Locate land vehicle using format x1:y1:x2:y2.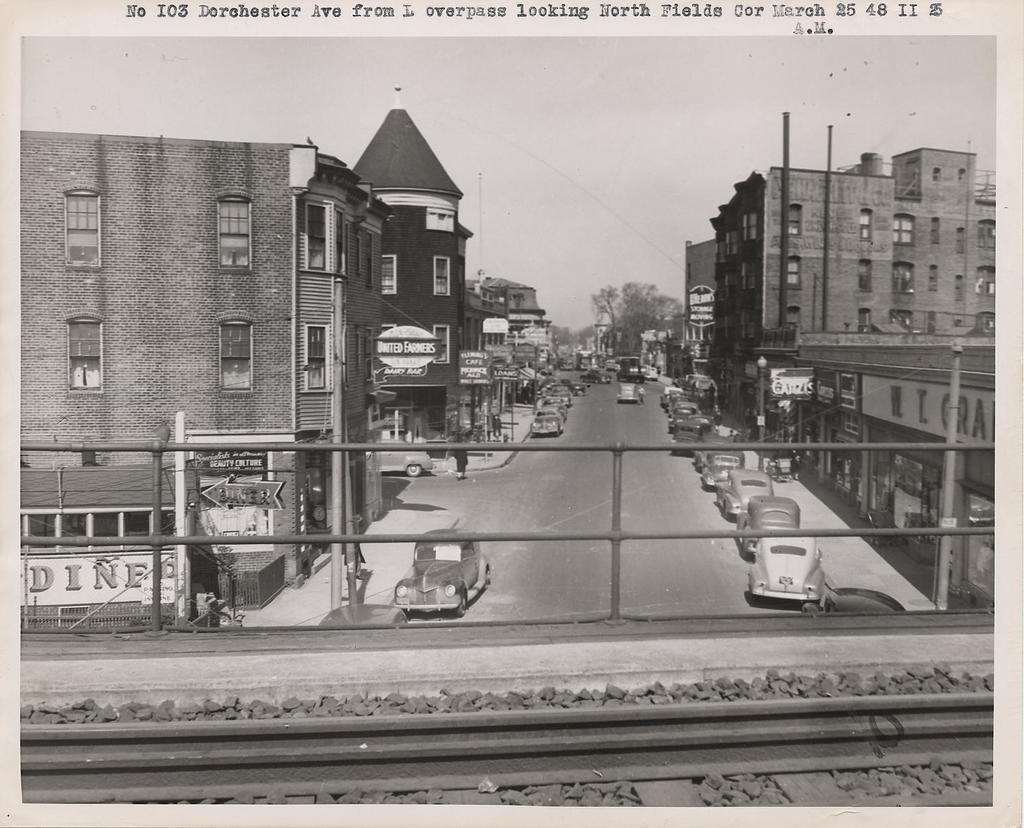
681:426:710:452.
